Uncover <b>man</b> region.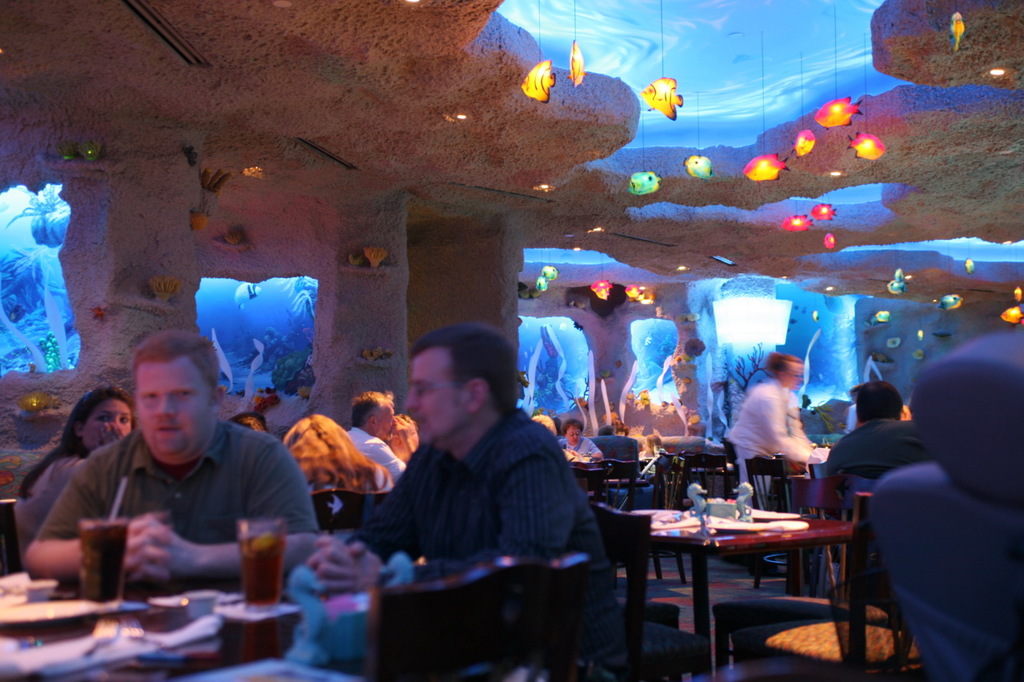
Uncovered: 829, 382, 944, 476.
